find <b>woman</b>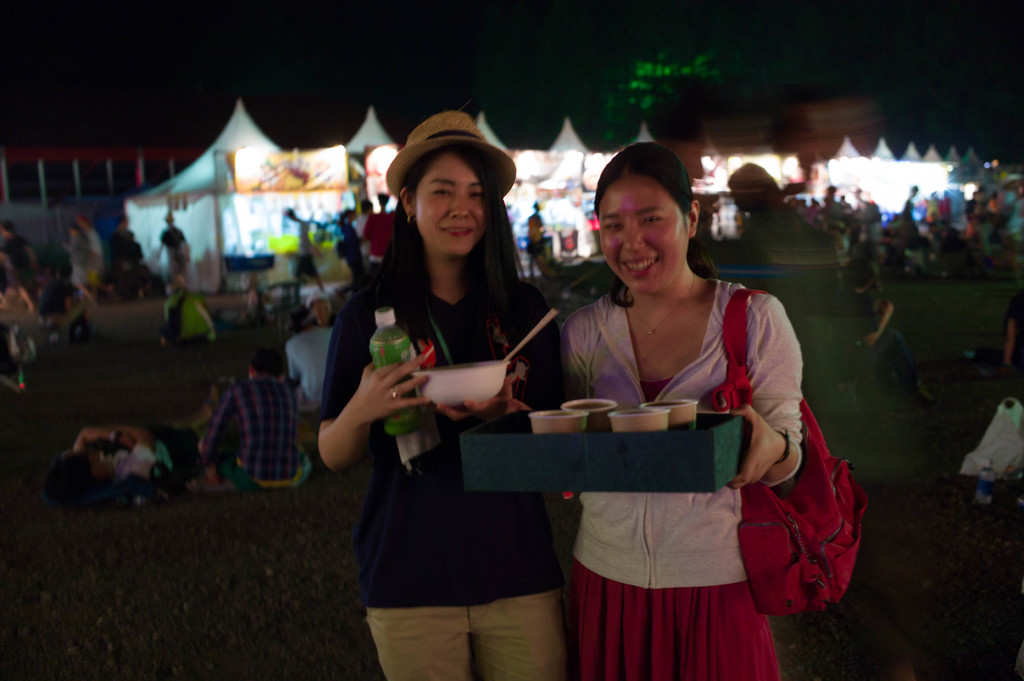
bbox=(525, 154, 826, 669)
